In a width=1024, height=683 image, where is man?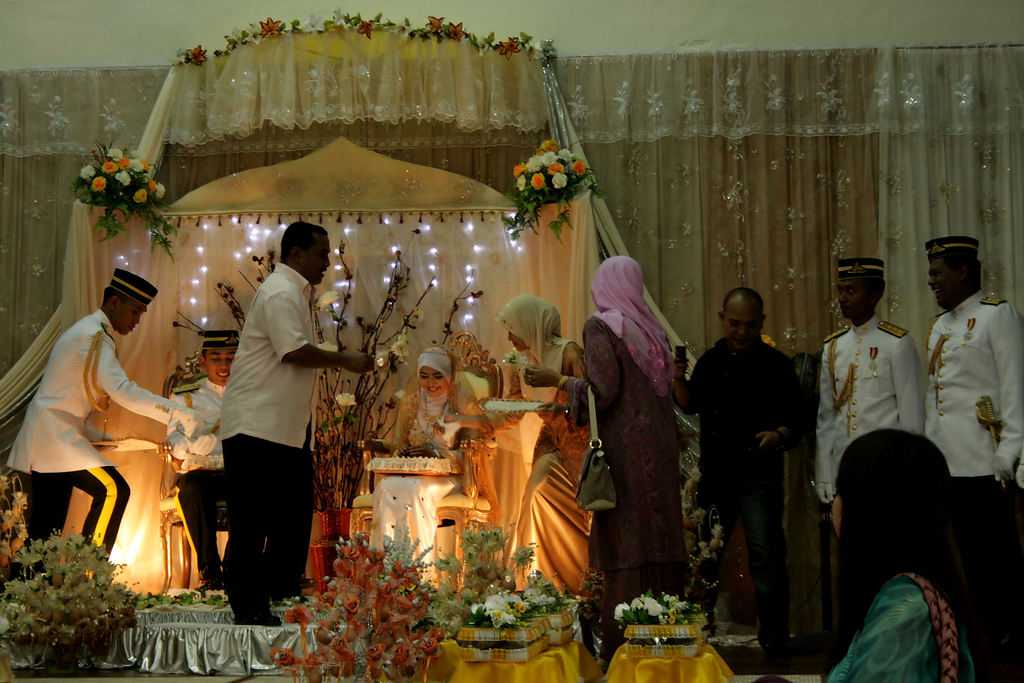
{"x1": 161, "y1": 325, "x2": 260, "y2": 592}.
